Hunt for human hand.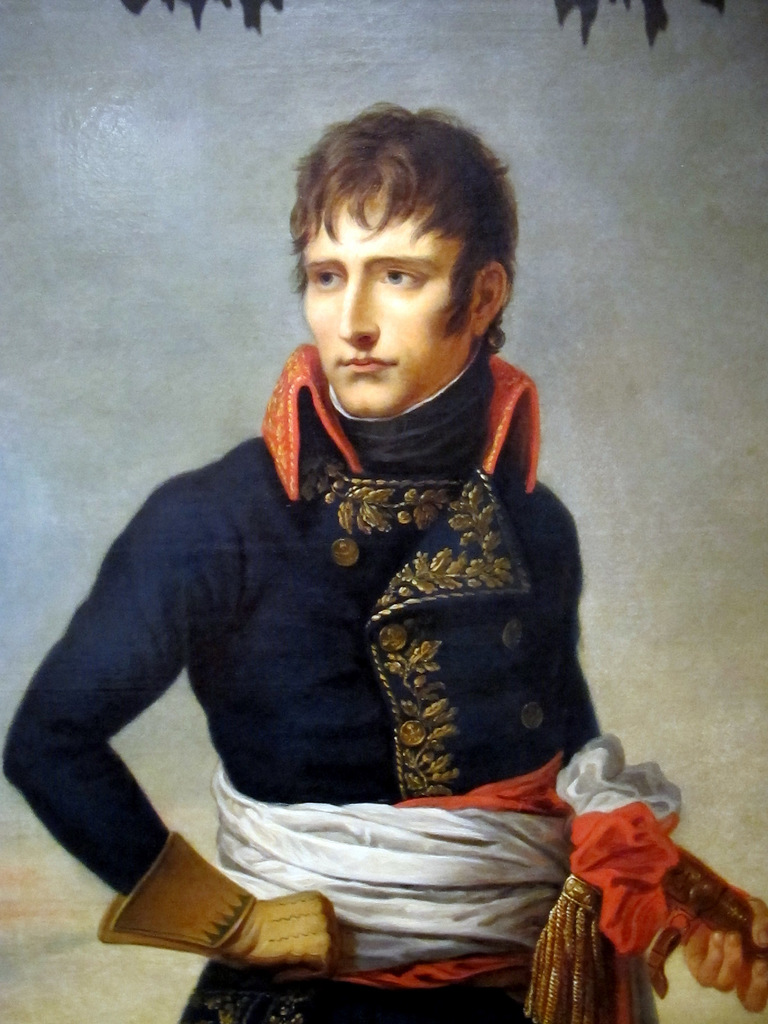
Hunted down at (688, 895, 767, 1020).
